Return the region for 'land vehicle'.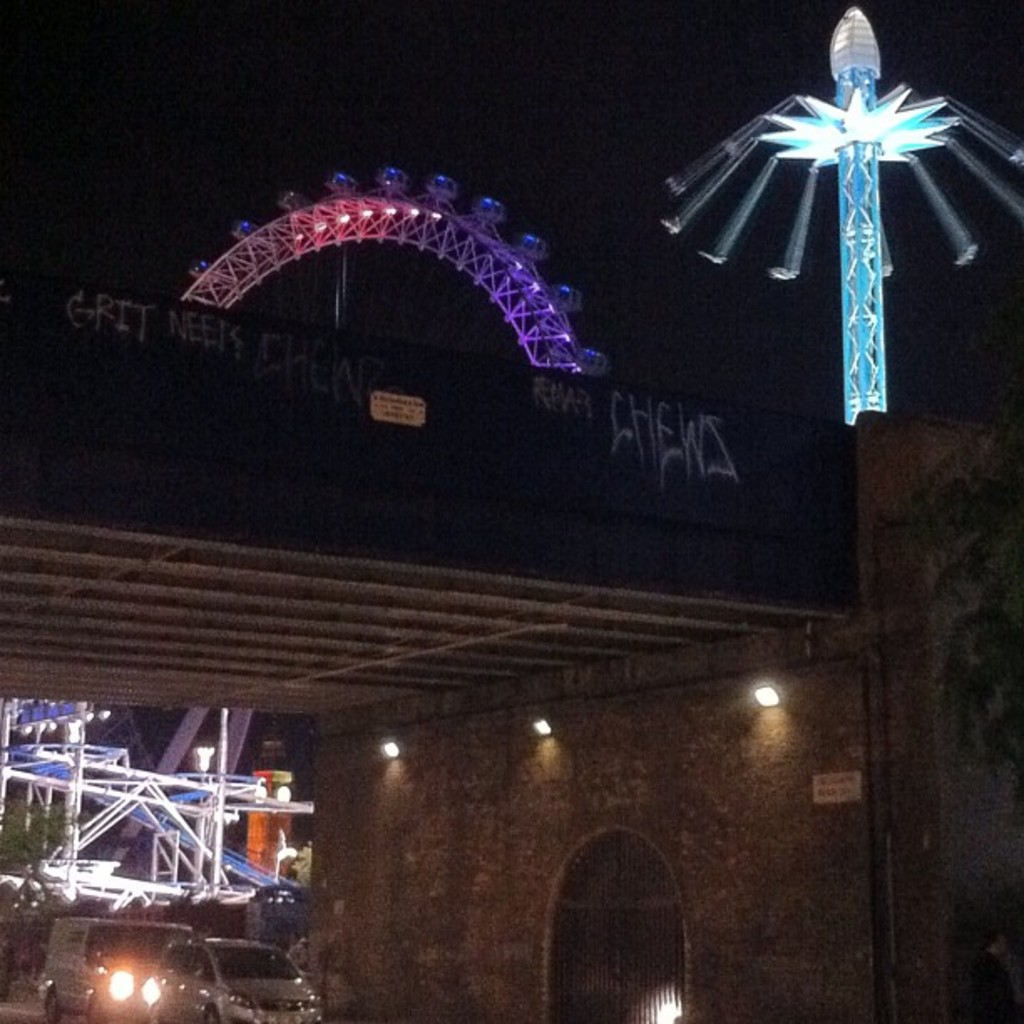
BBox(35, 919, 182, 1017).
